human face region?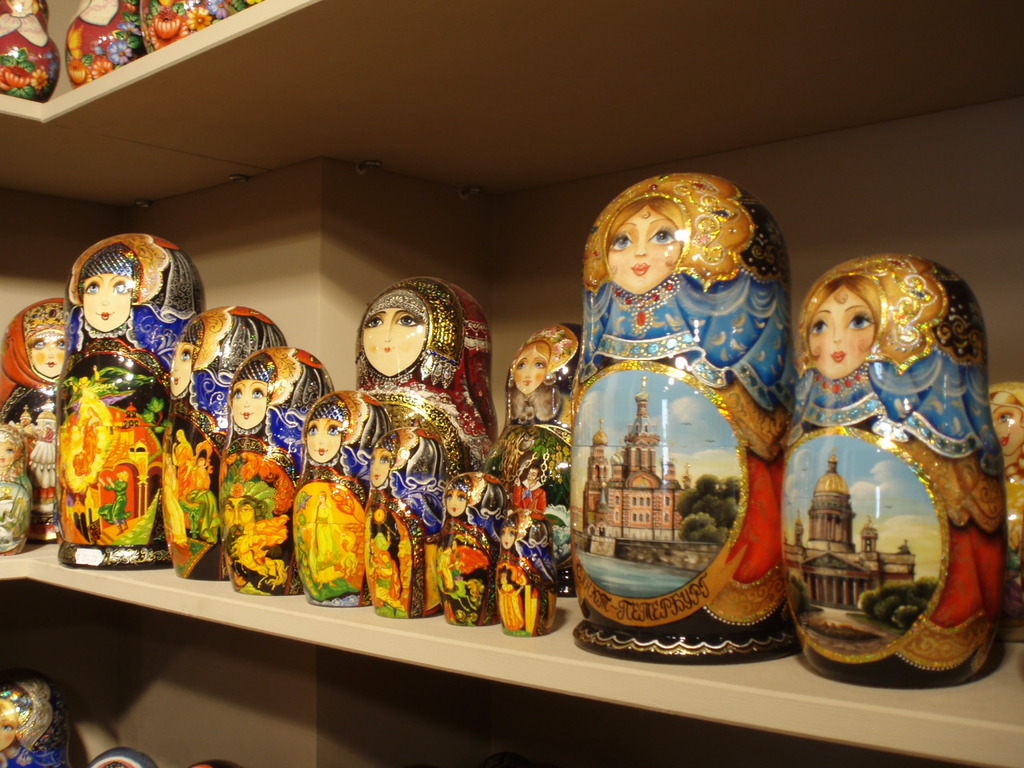
(498, 525, 518, 549)
